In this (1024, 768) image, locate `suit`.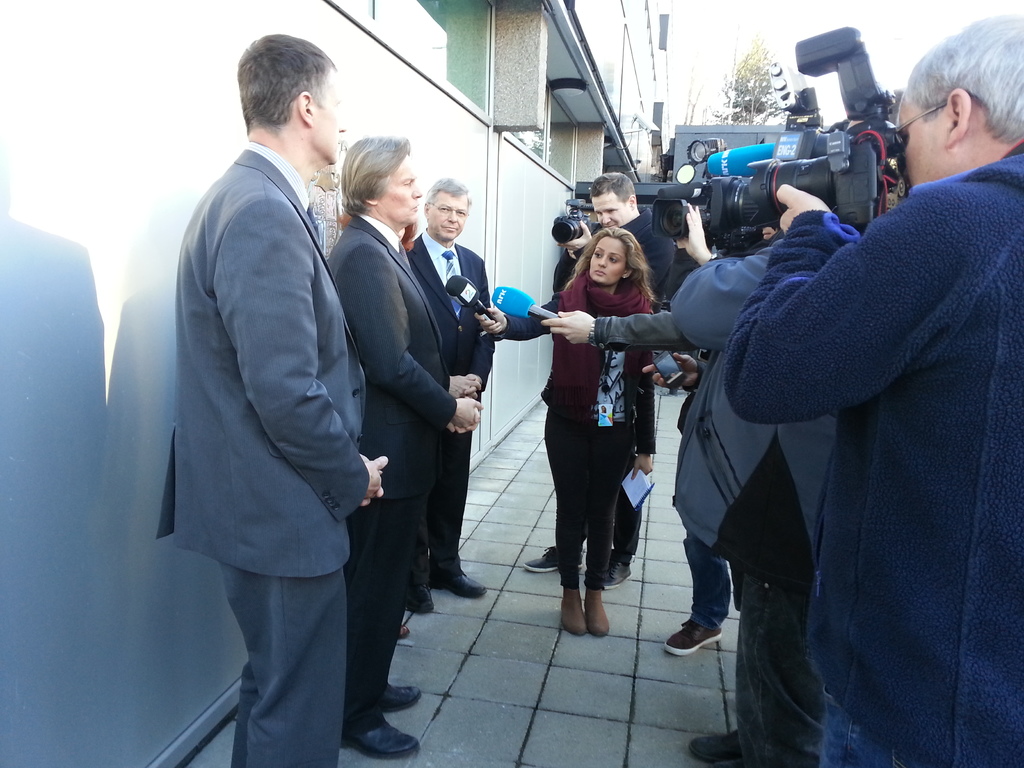
Bounding box: (x1=157, y1=81, x2=493, y2=730).
